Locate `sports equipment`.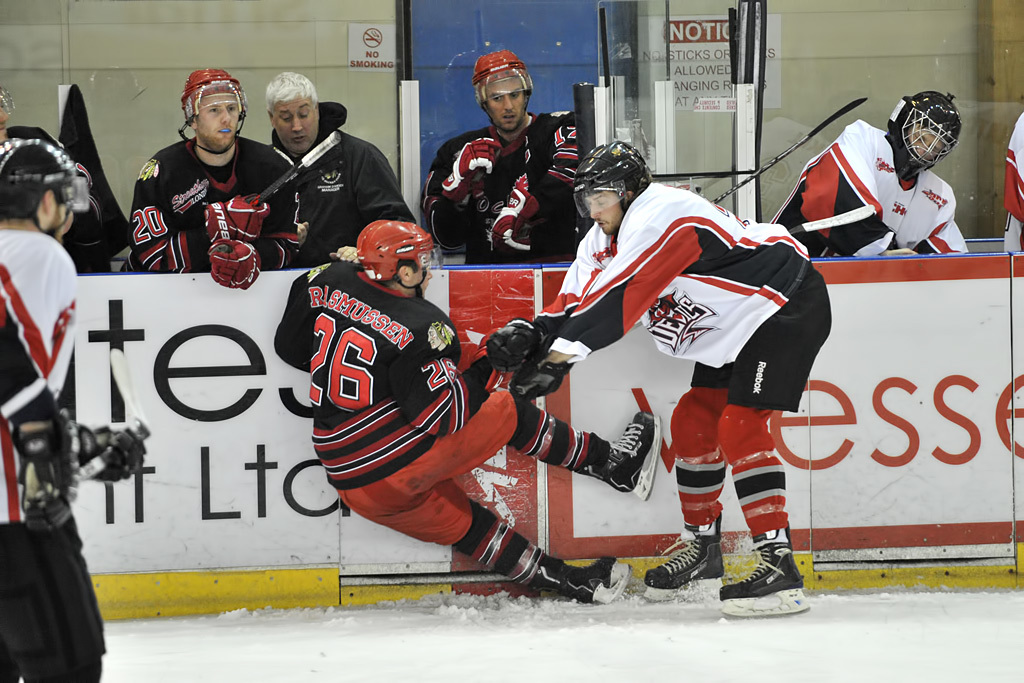
Bounding box: left=485, top=313, right=539, bottom=376.
